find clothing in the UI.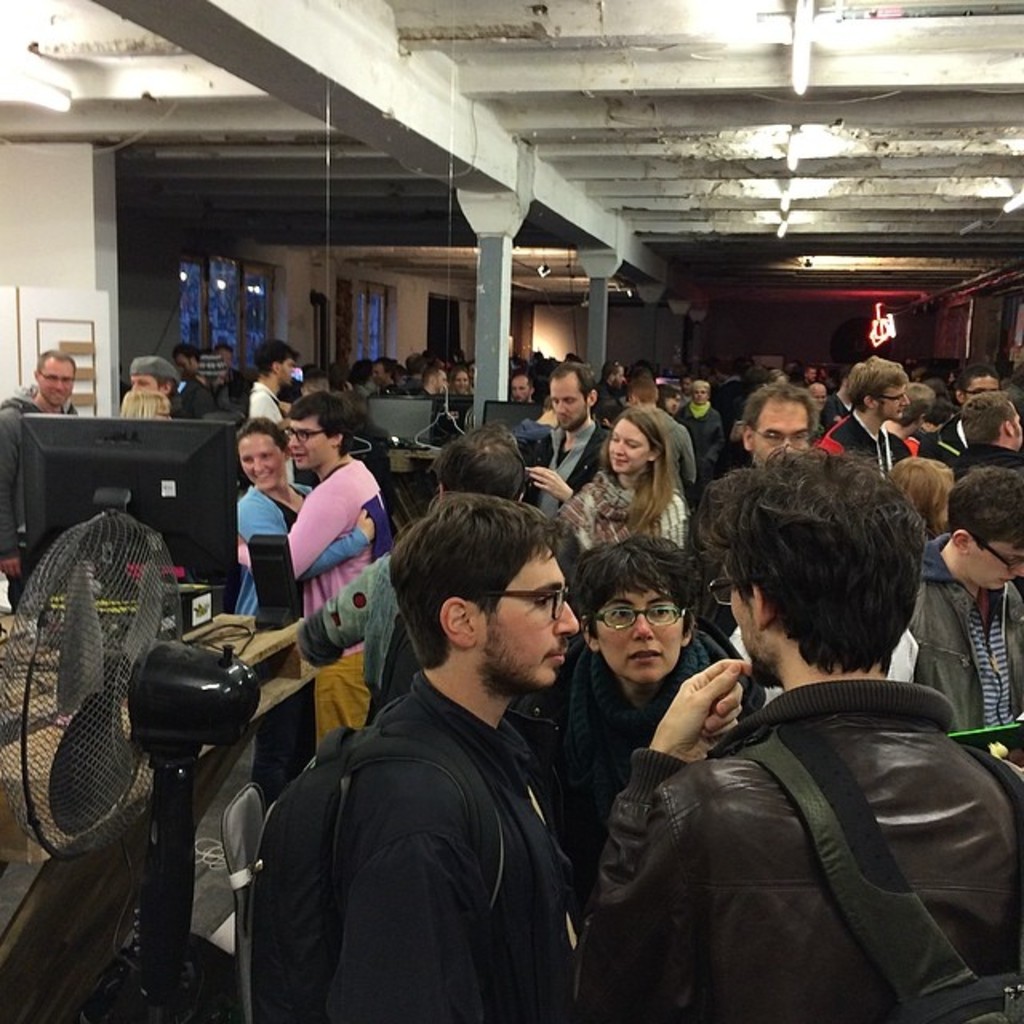
UI element at l=594, t=379, r=622, b=427.
